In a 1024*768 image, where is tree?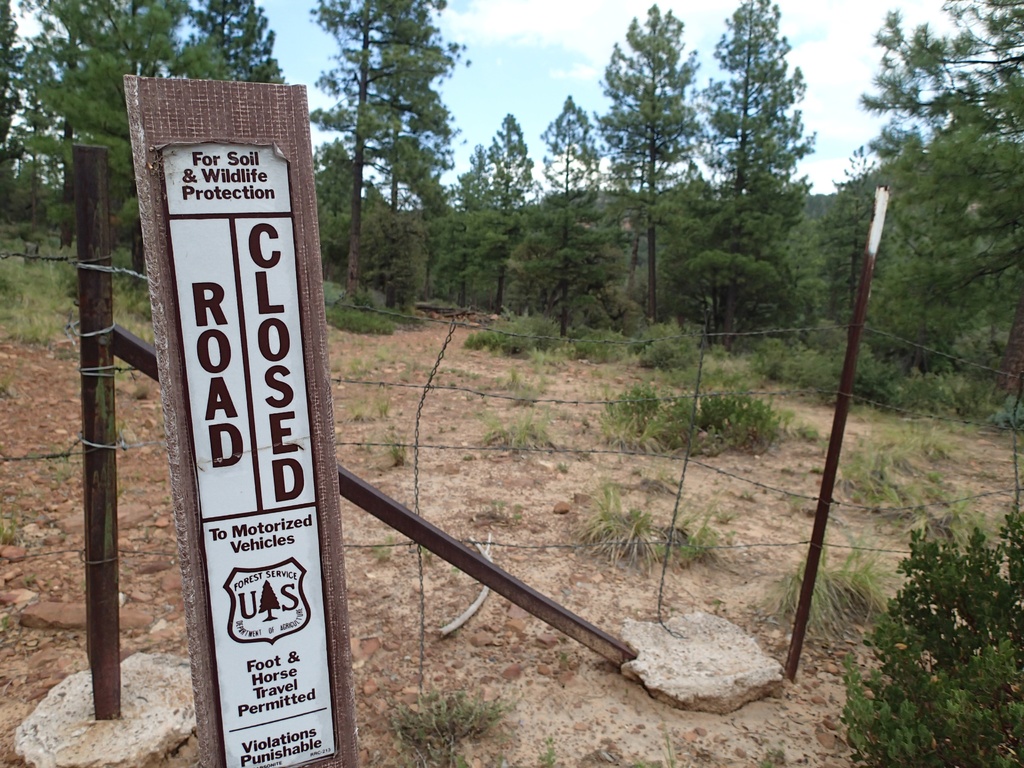
bbox(470, 108, 531, 307).
